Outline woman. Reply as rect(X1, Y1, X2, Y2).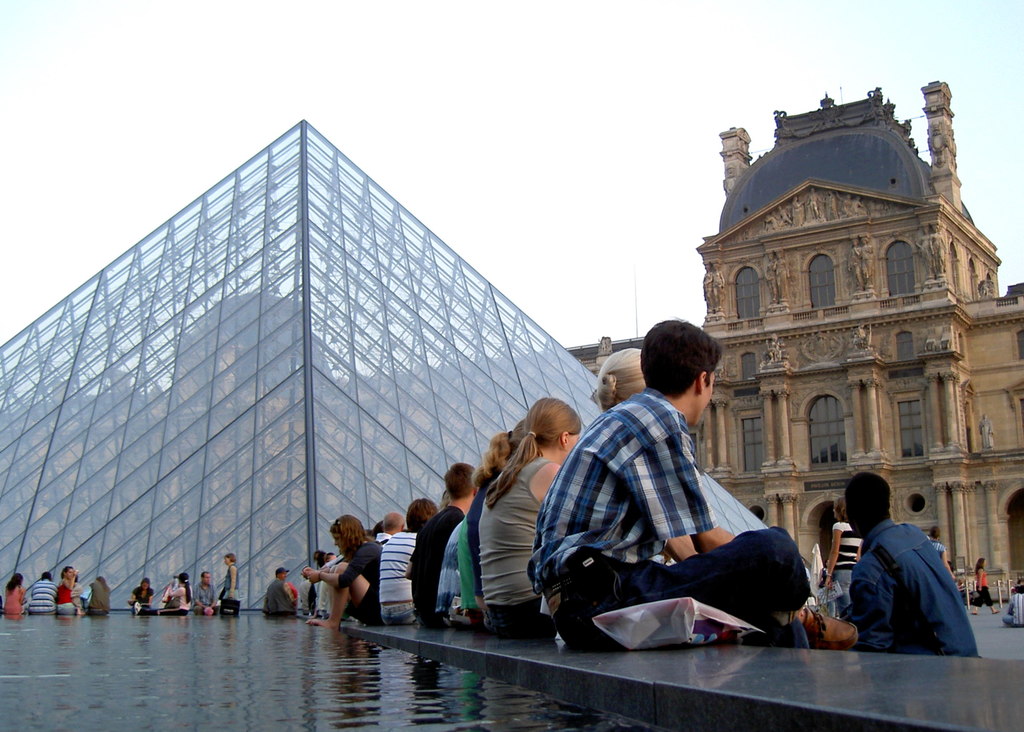
rect(452, 414, 563, 662).
